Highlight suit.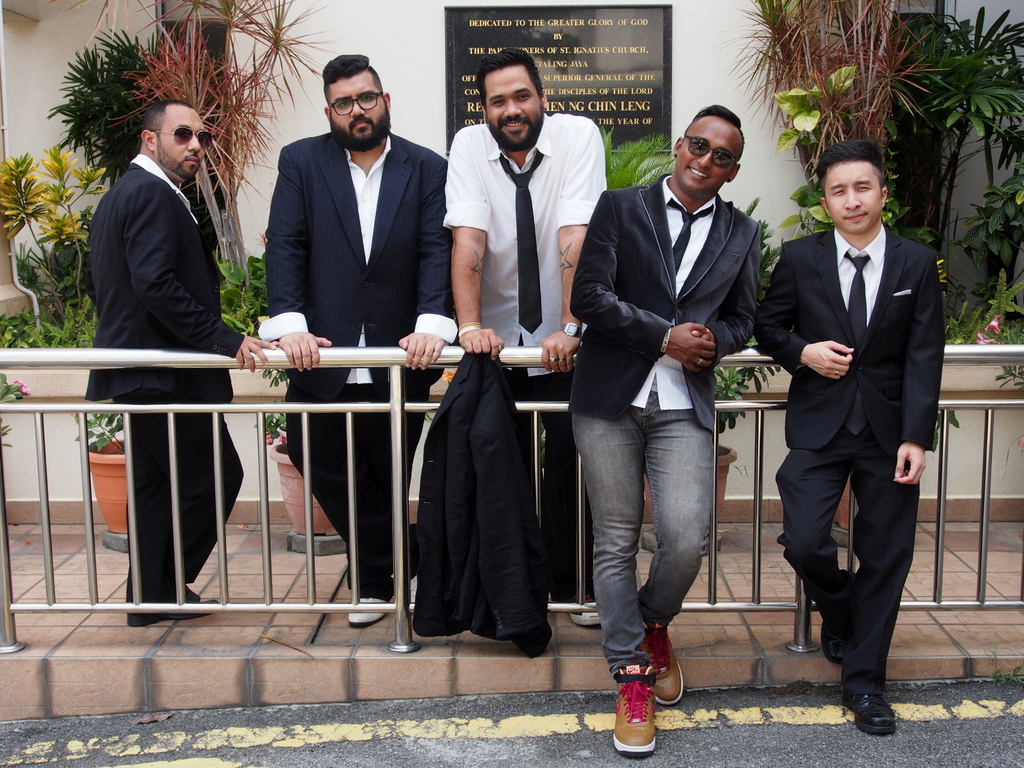
Highlighted region: locate(415, 352, 555, 647).
